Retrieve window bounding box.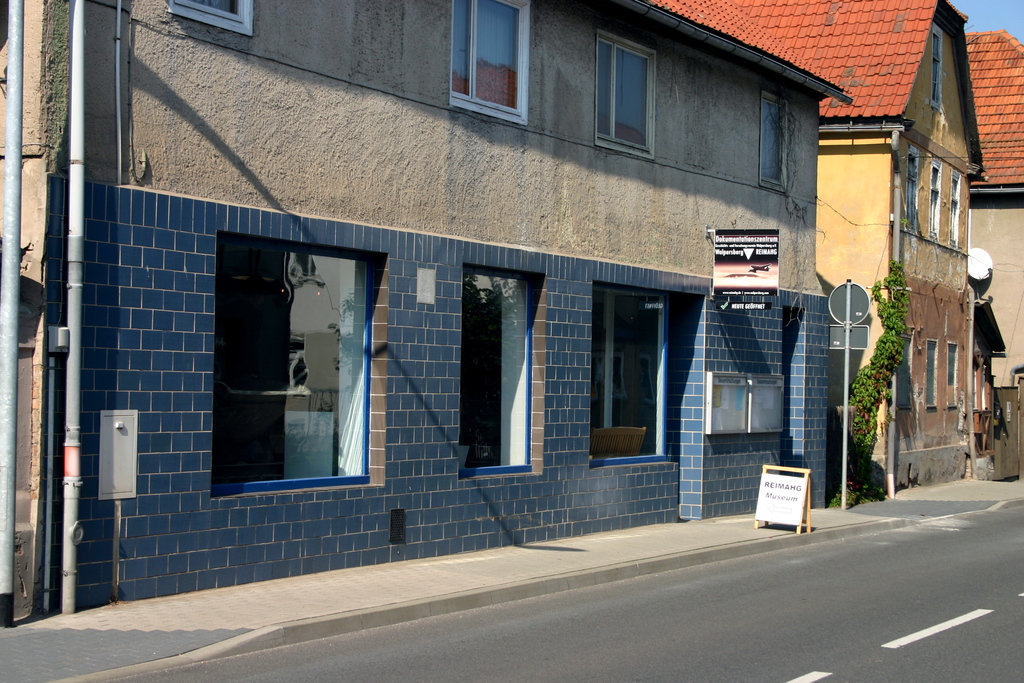
Bounding box: 760,95,794,194.
